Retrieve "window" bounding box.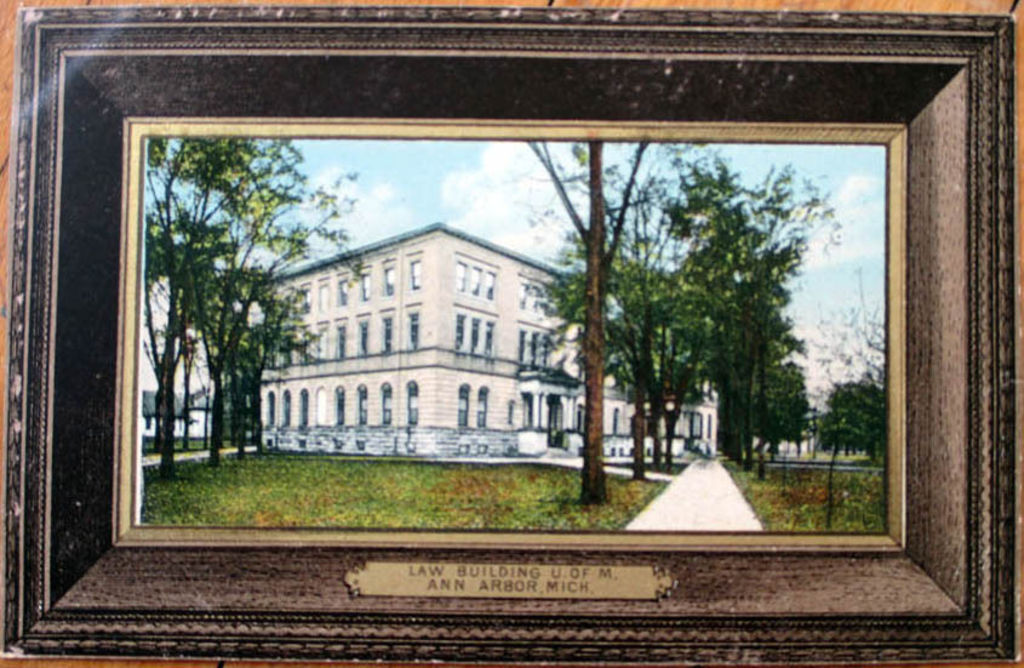
Bounding box: {"left": 264, "top": 382, "right": 274, "bottom": 430}.
